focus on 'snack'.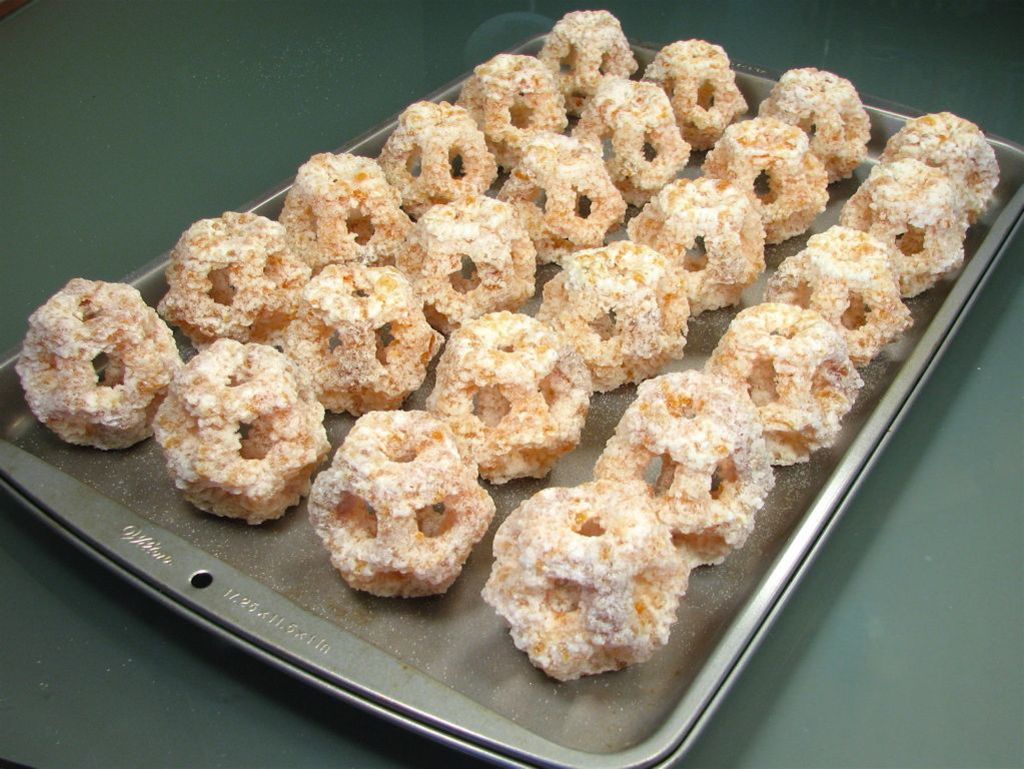
Focused at {"left": 628, "top": 189, "right": 772, "bottom": 310}.
